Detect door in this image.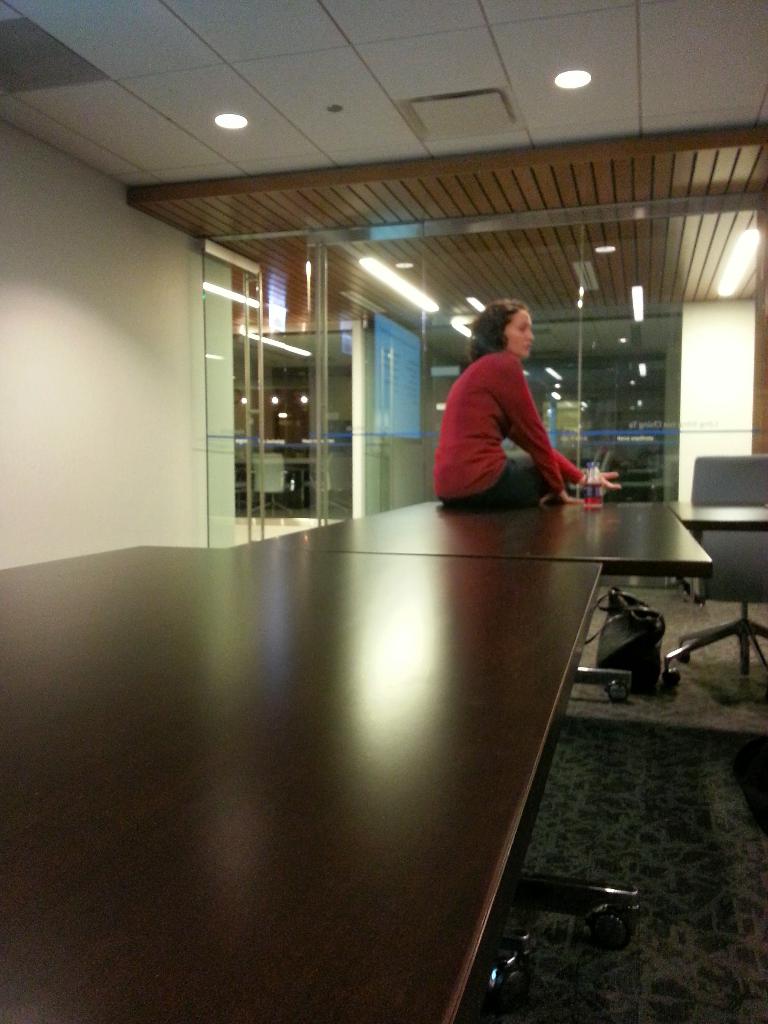
Detection: 198, 242, 265, 550.
